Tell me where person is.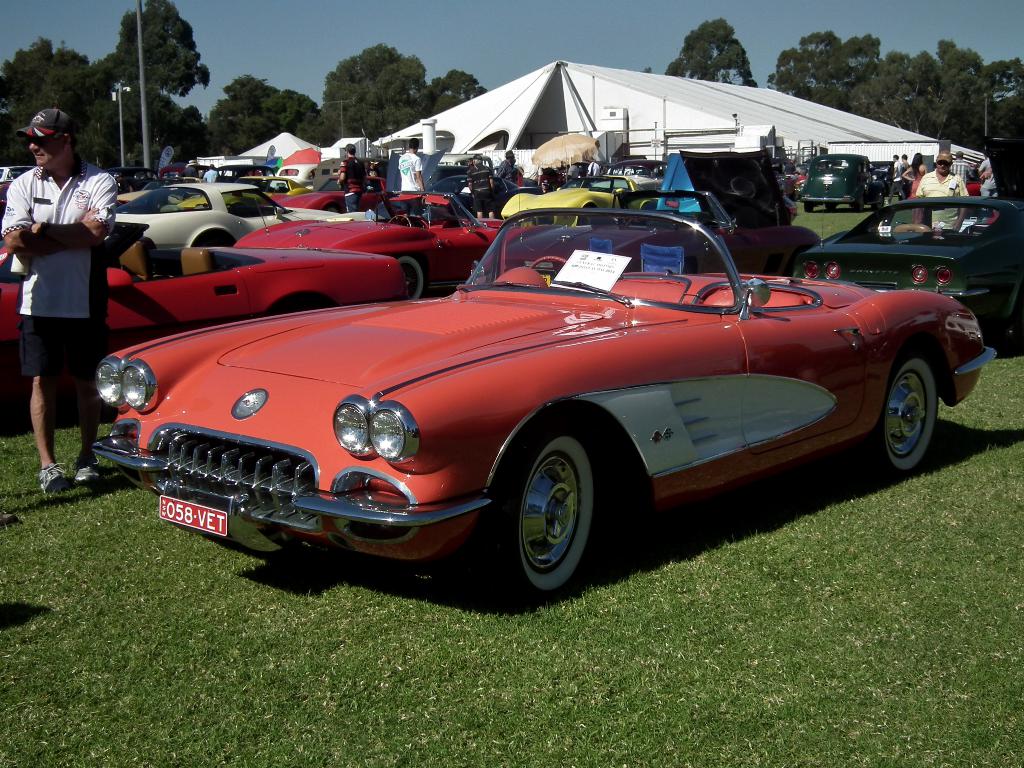
person is at pyautogui.locateOnScreen(886, 152, 904, 204).
